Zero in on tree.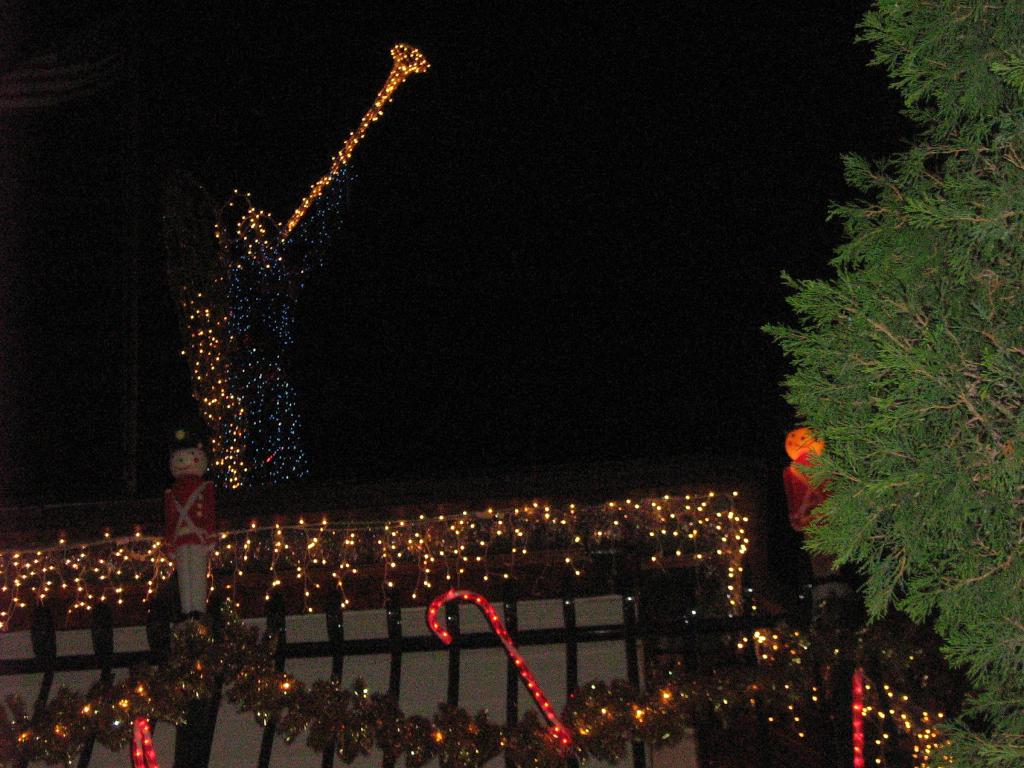
Zeroed in: locate(759, 0, 1023, 767).
